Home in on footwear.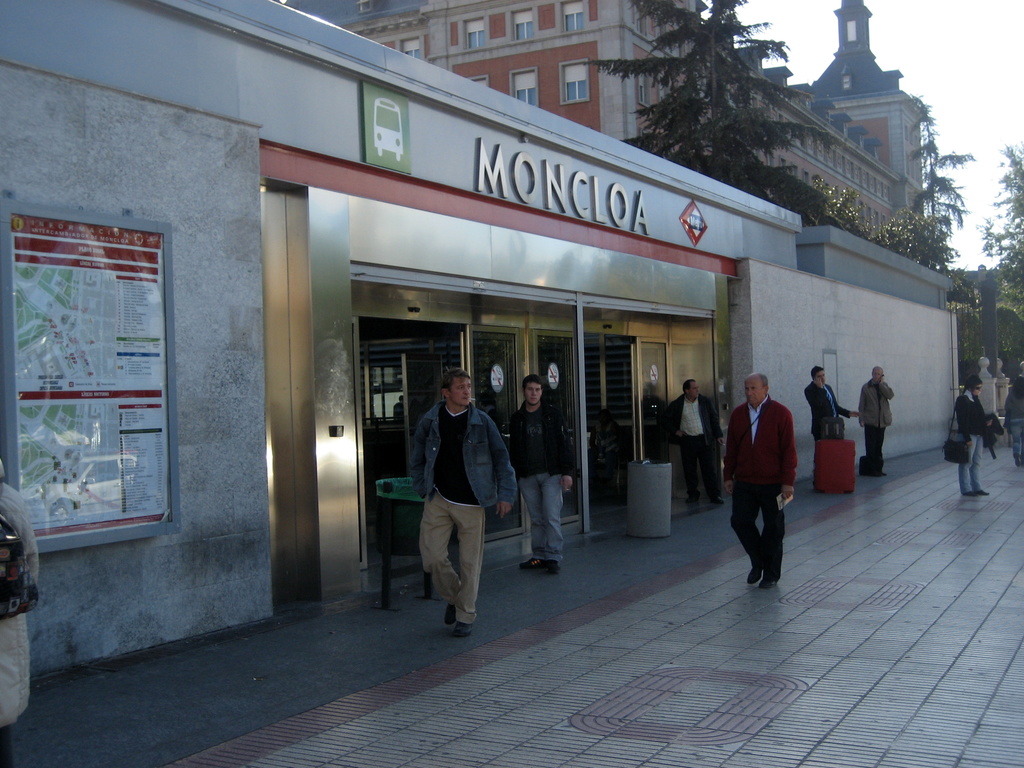
Homed in at crop(760, 569, 781, 593).
